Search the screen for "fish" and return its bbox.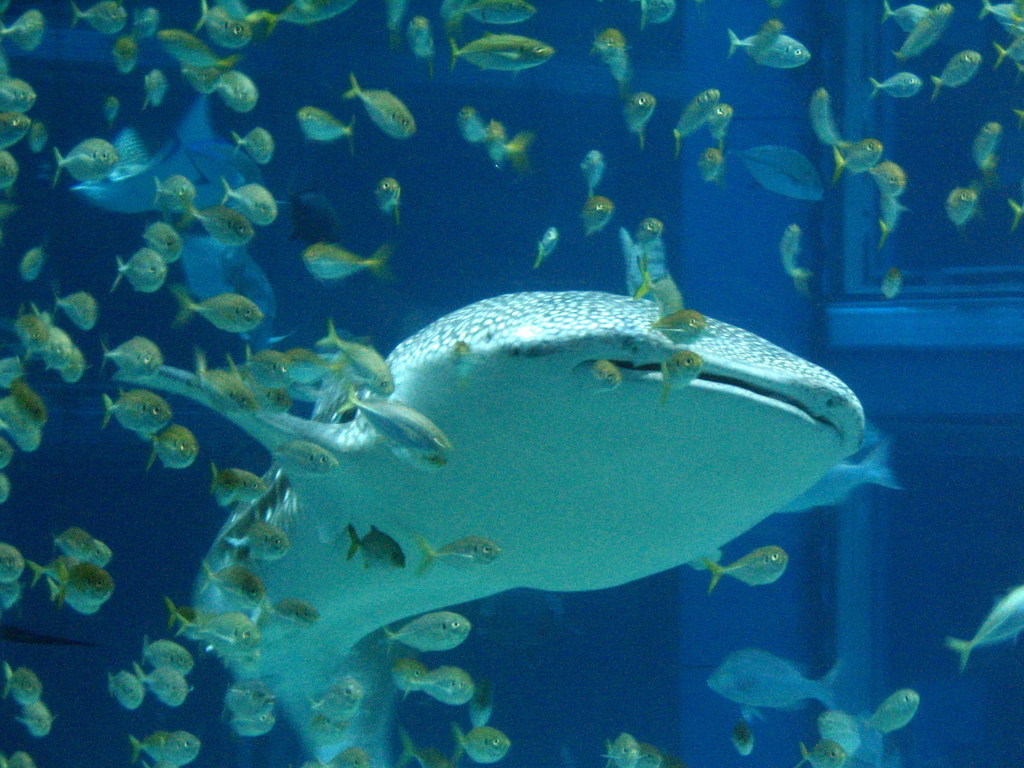
Found: x1=103 y1=339 x2=161 y2=373.
